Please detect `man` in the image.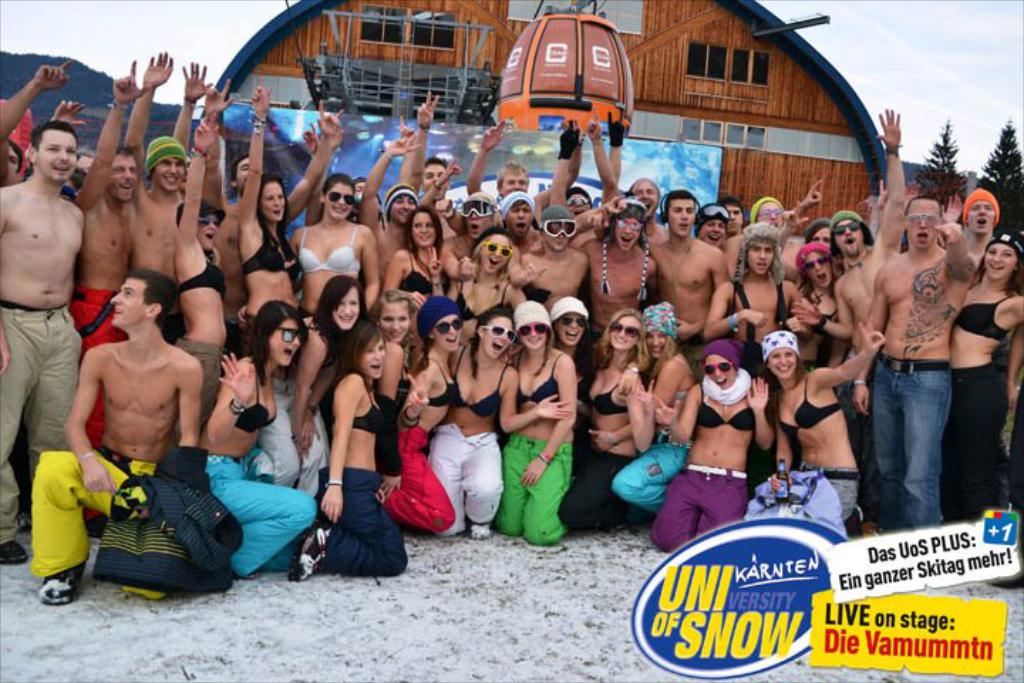
locate(195, 112, 347, 356).
